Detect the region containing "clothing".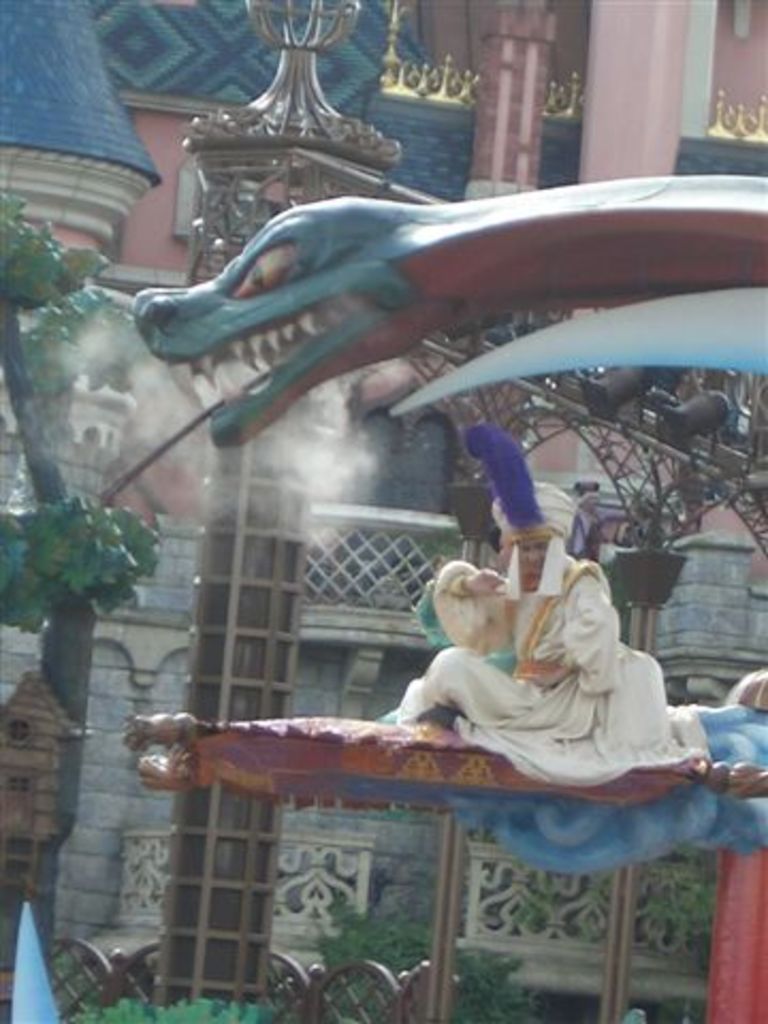
box=[403, 550, 704, 779].
